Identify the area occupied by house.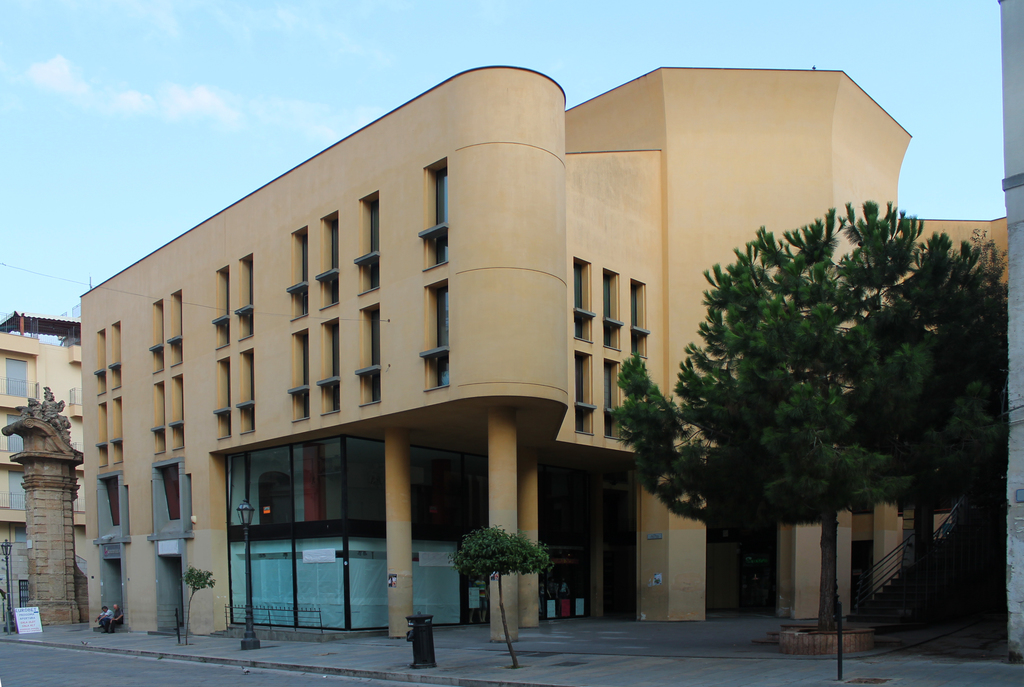
Area: crop(45, 39, 906, 647).
